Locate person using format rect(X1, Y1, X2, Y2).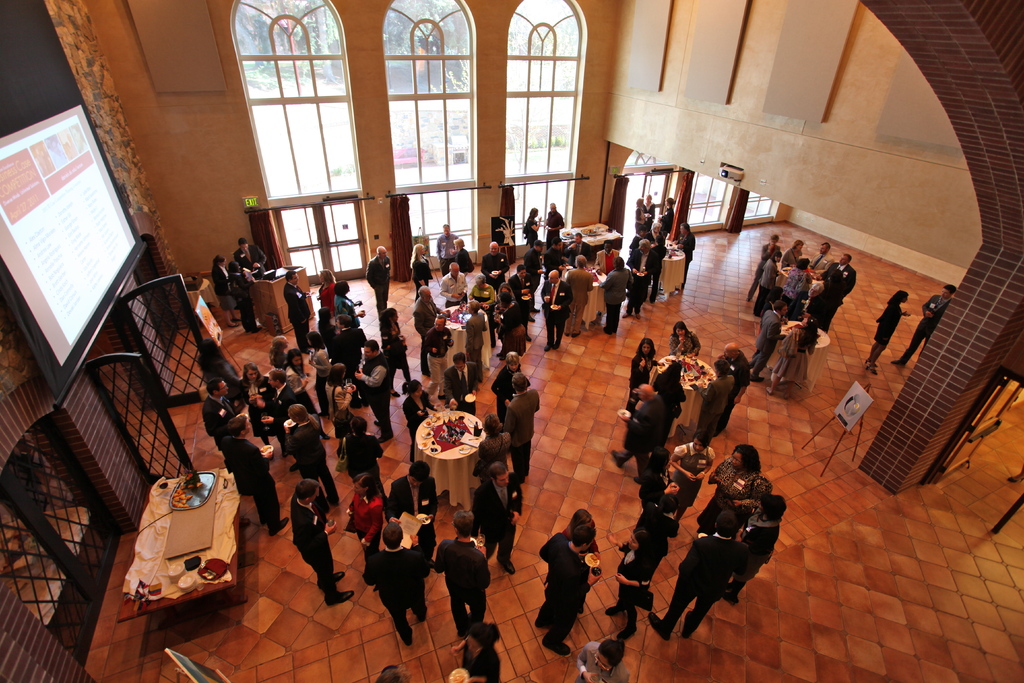
rect(456, 240, 476, 269).
